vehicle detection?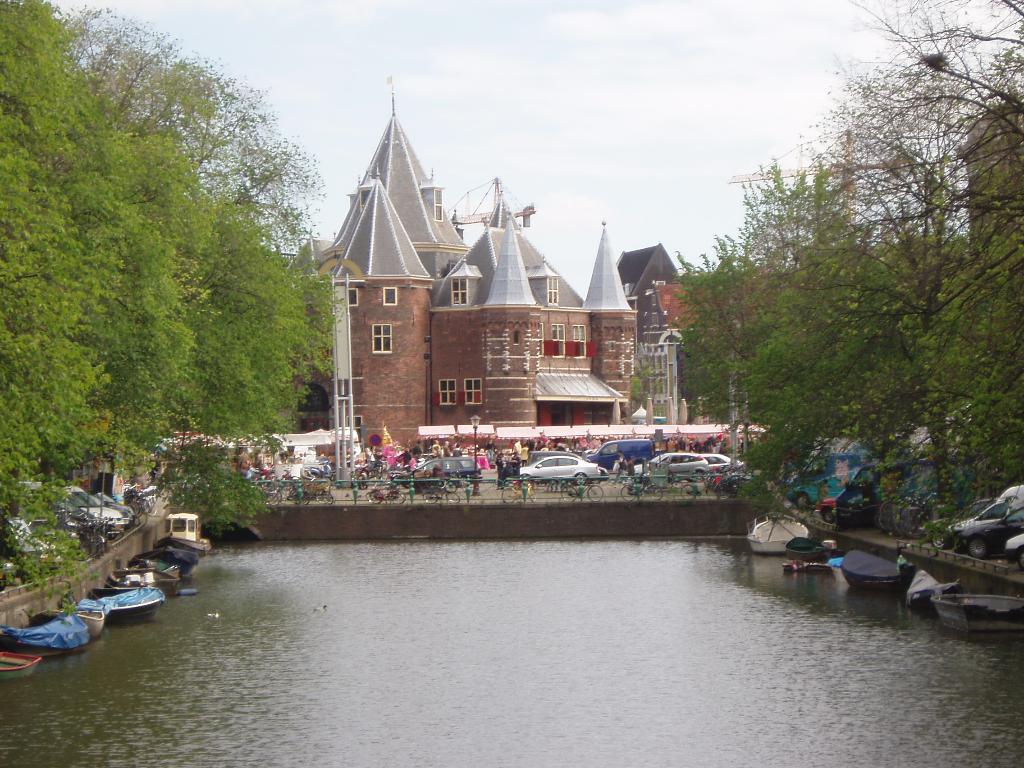
<box>366,484,404,504</box>
